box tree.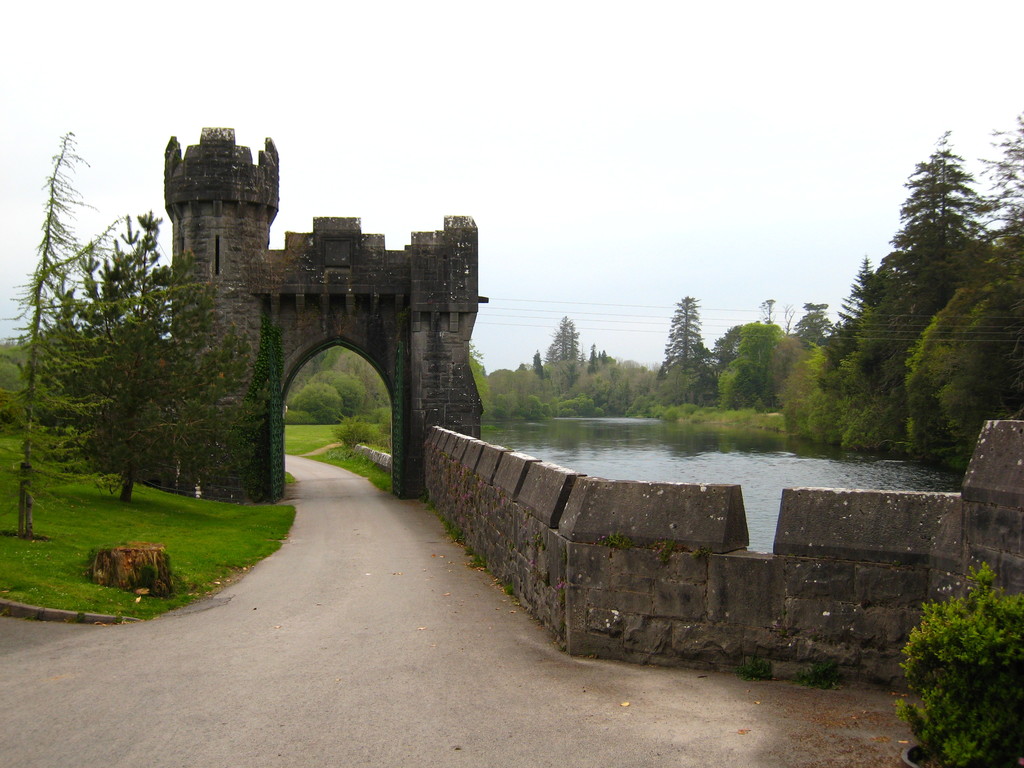
box(314, 368, 372, 416).
